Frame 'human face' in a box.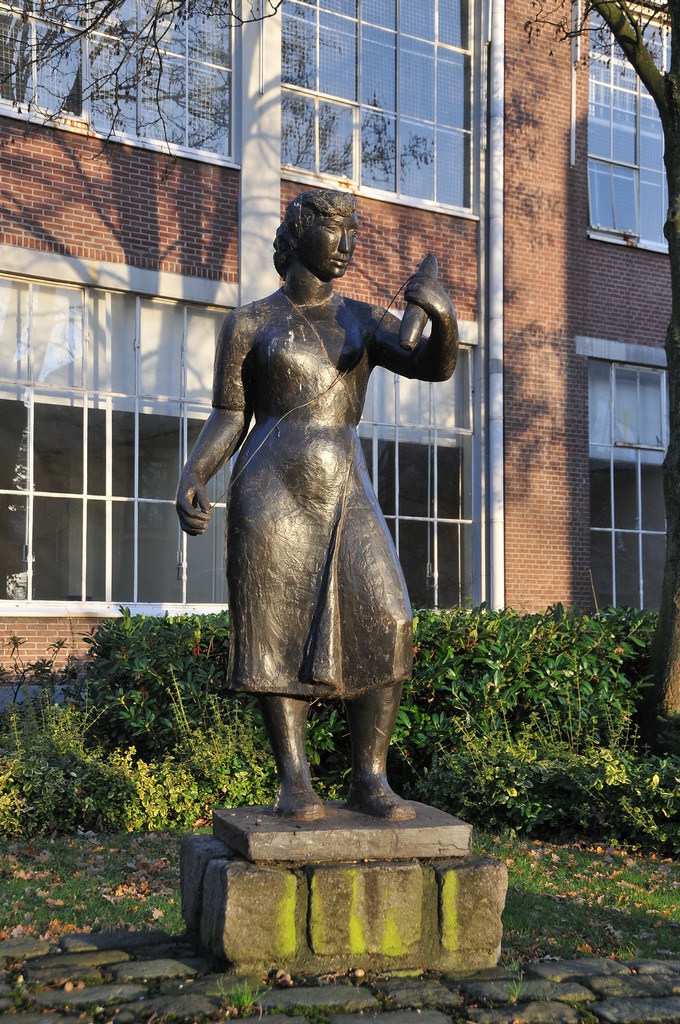
box(301, 212, 358, 273).
